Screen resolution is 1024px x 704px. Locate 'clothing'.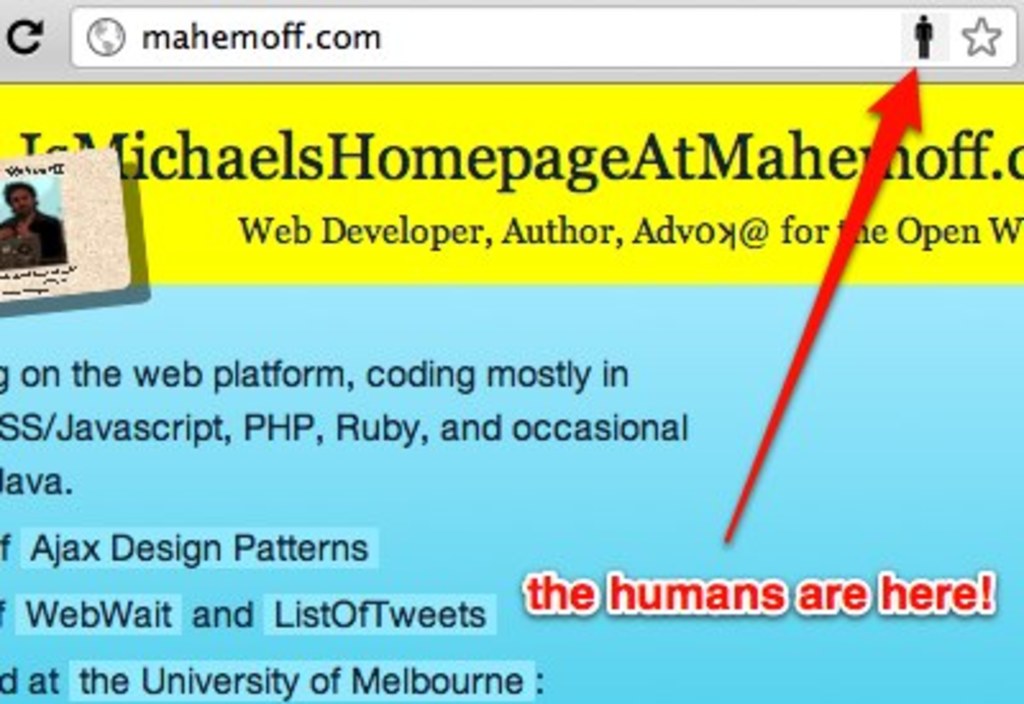
region(0, 207, 77, 269).
